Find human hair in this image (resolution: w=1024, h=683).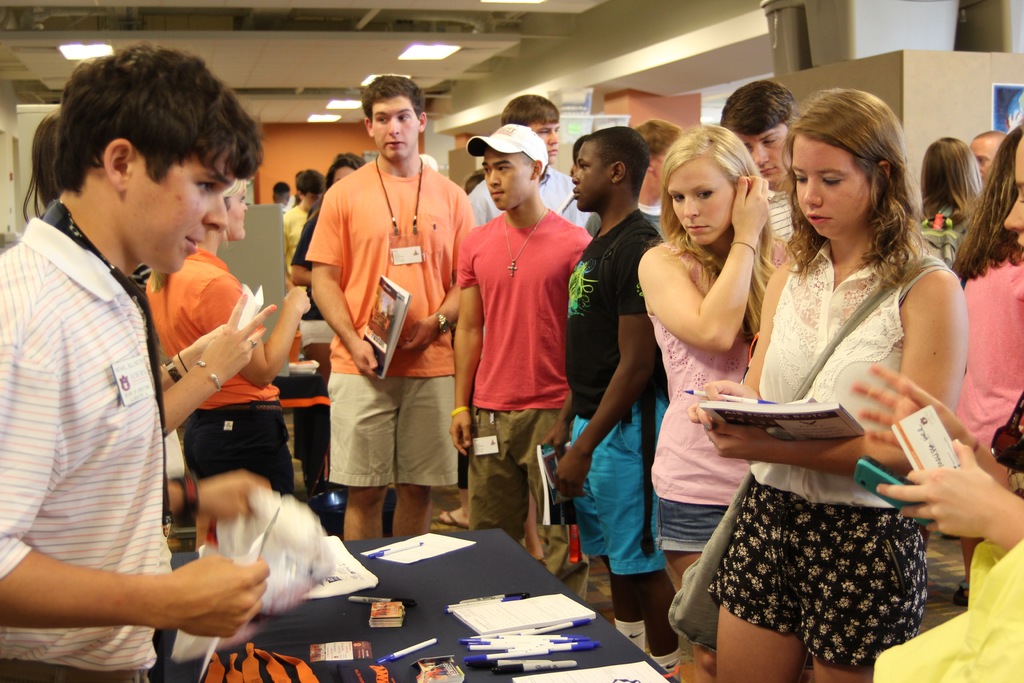
{"left": 719, "top": 77, "right": 800, "bottom": 128}.
